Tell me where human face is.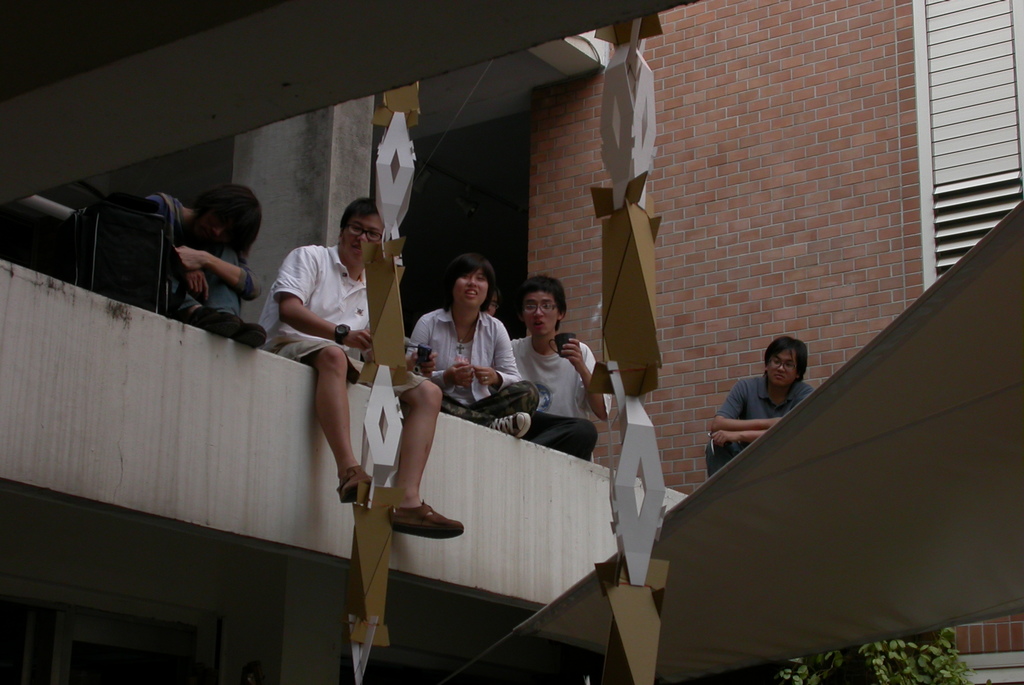
human face is at left=452, top=270, right=489, bottom=310.
